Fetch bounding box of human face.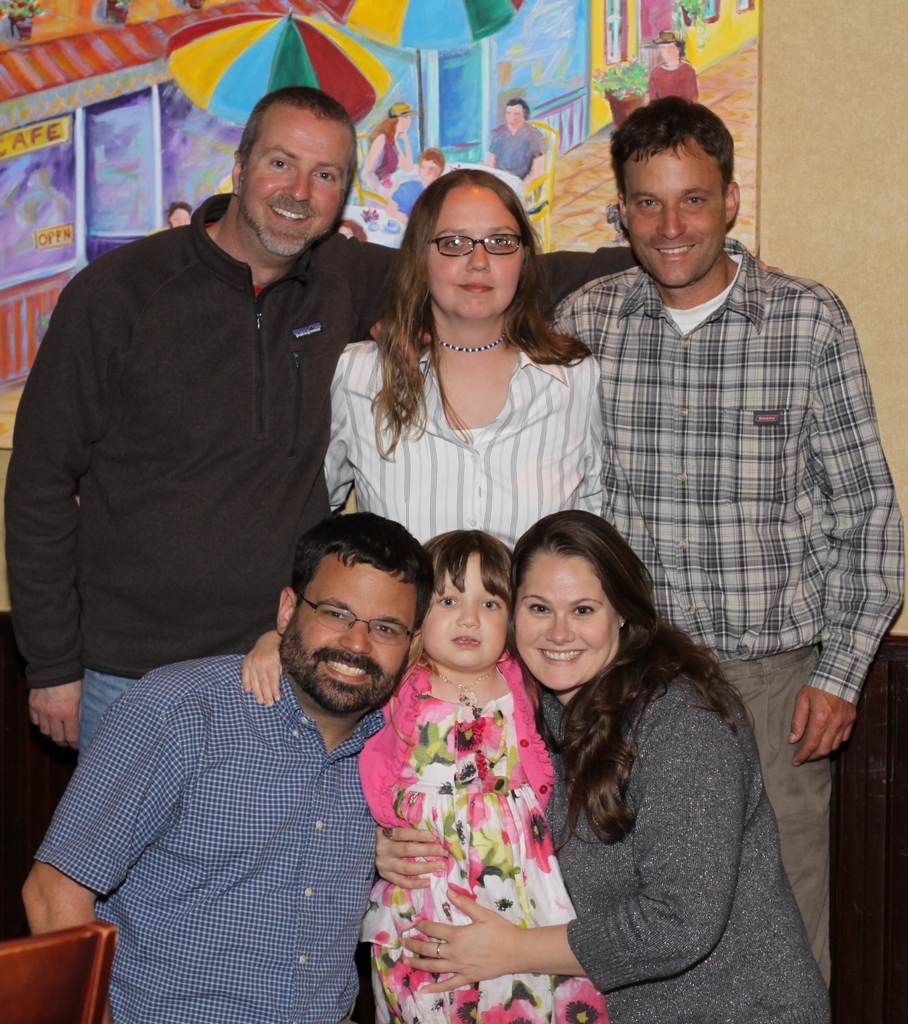
Bbox: box=[623, 148, 725, 286].
